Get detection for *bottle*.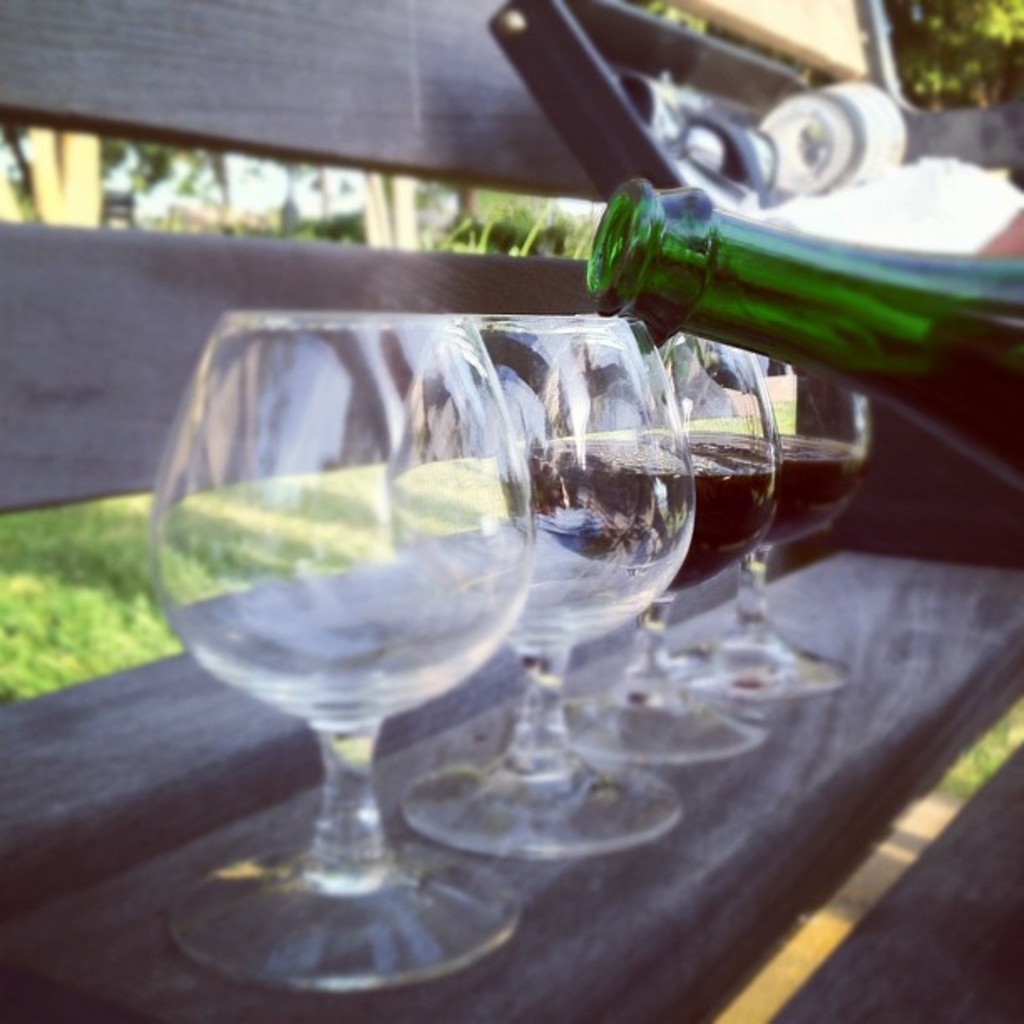
Detection: select_region(571, 139, 1001, 465).
